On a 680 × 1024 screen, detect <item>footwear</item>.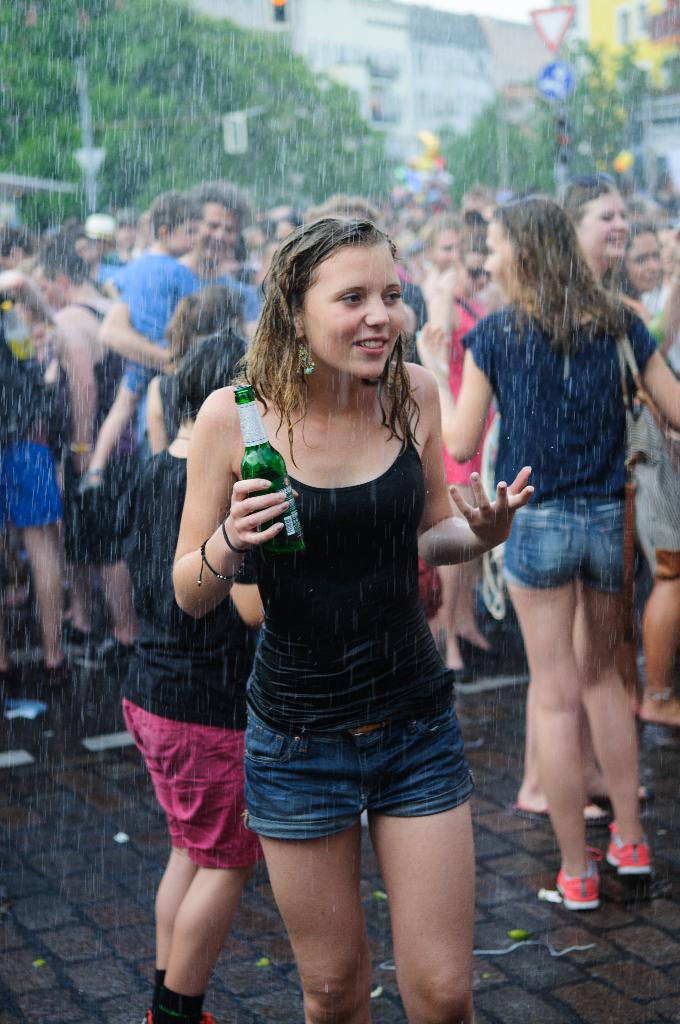
x1=99, y1=630, x2=136, y2=669.
